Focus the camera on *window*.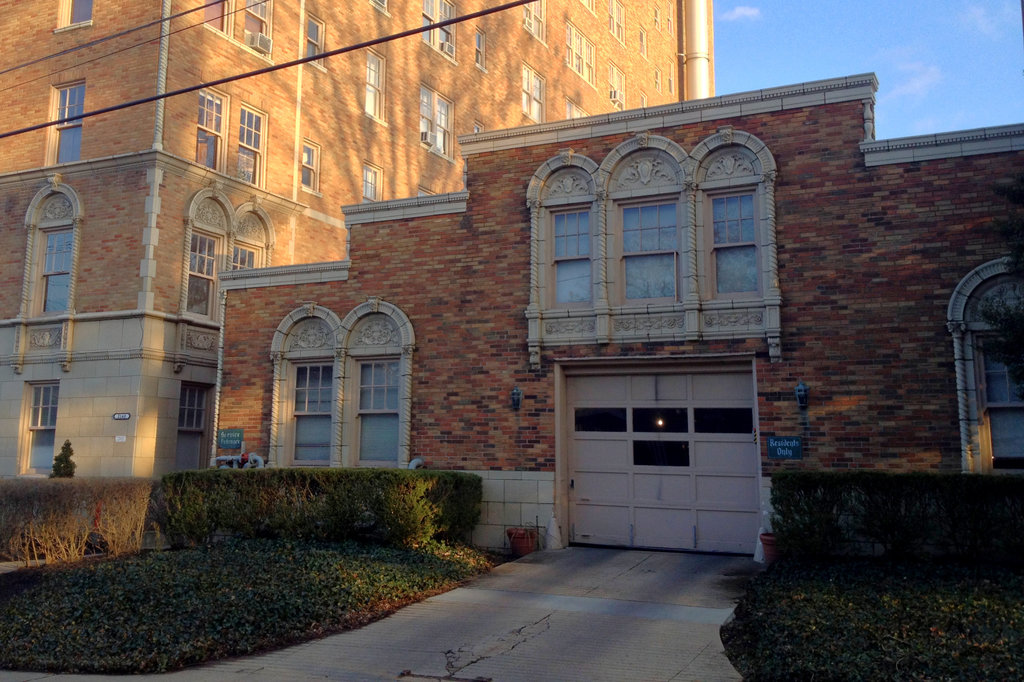
Focus region: 416:0:457:64.
